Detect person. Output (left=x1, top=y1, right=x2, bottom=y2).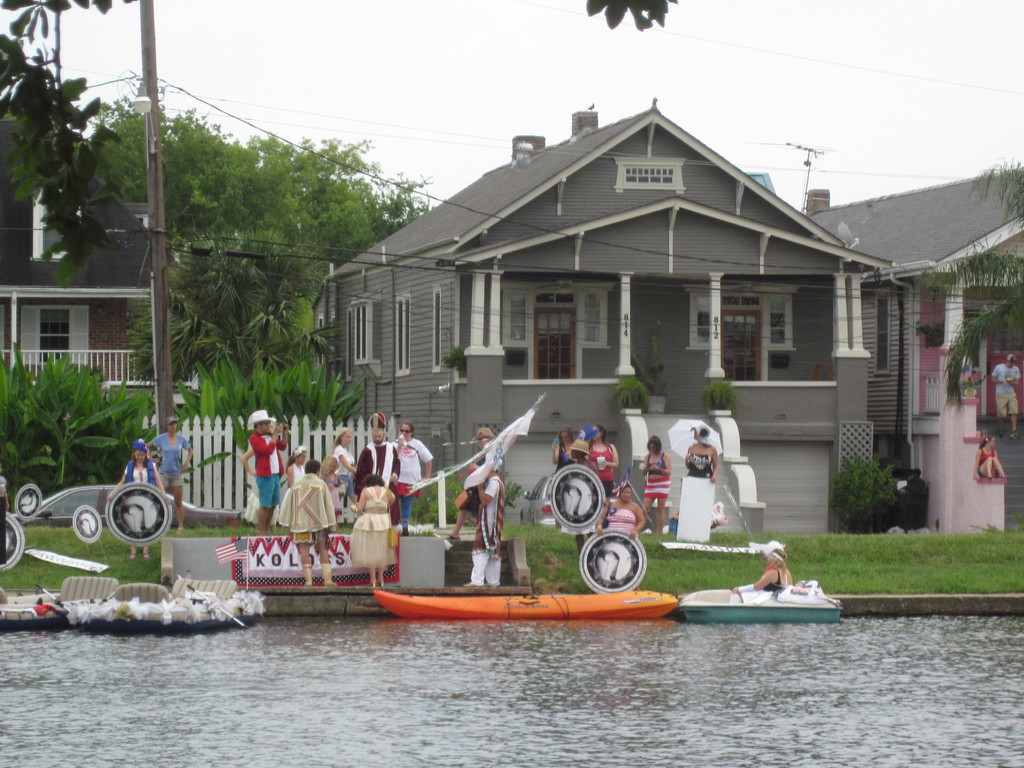
(left=549, top=424, right=588, bottom=476).
